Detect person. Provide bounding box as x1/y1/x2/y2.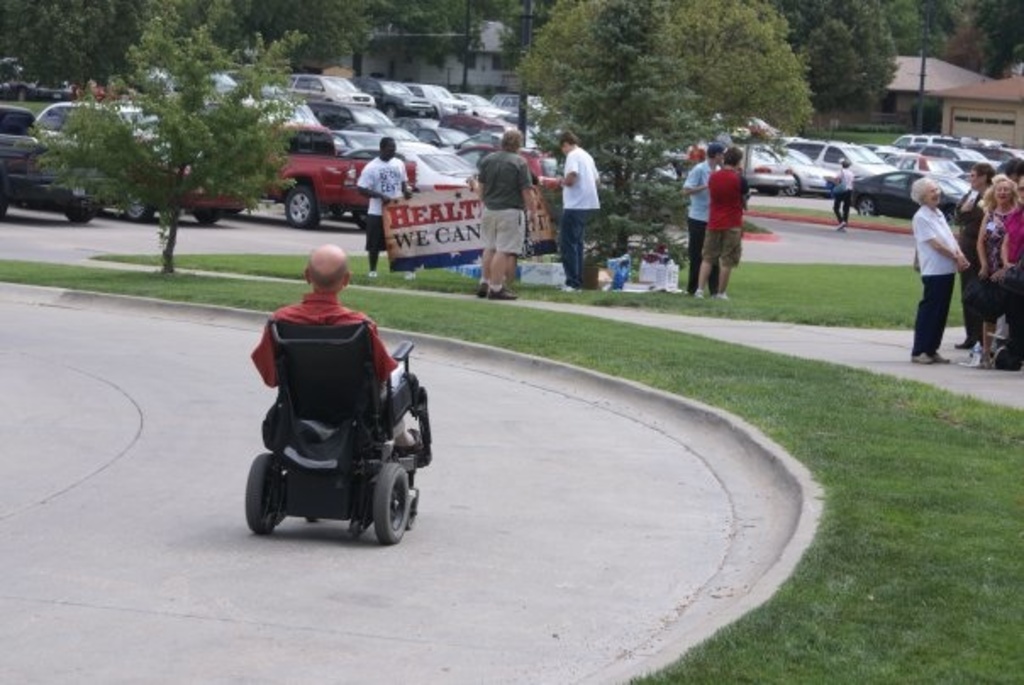
690/142/751/298.
